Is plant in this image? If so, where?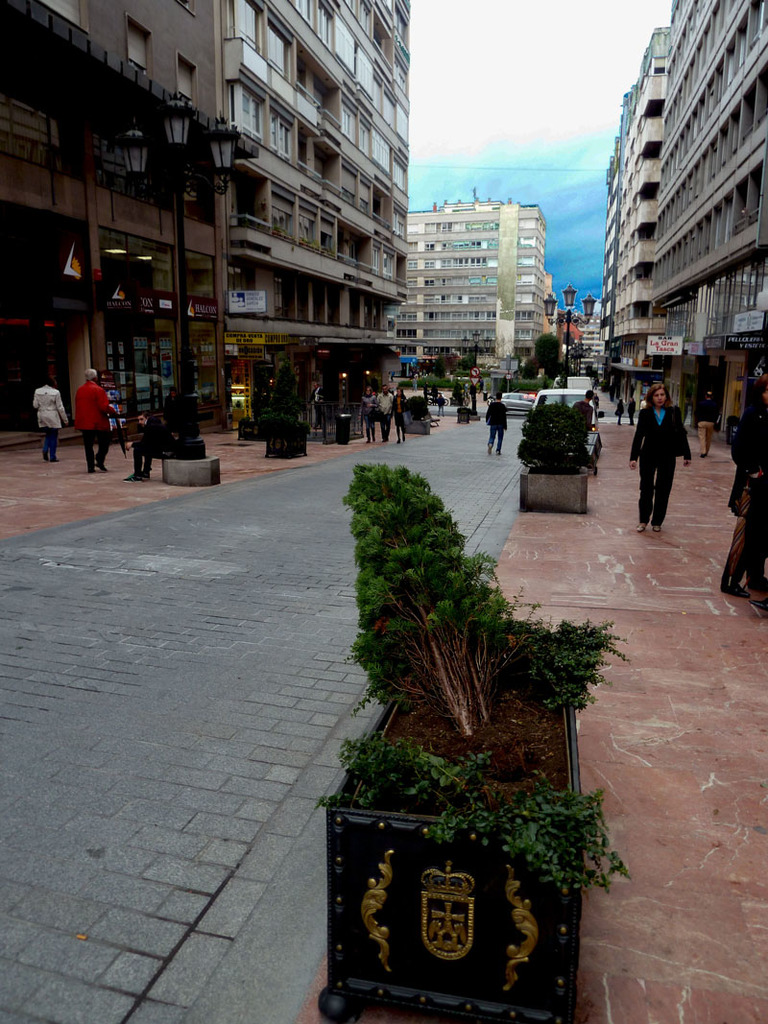
Yes, at box(259, 358, 314, 437).
